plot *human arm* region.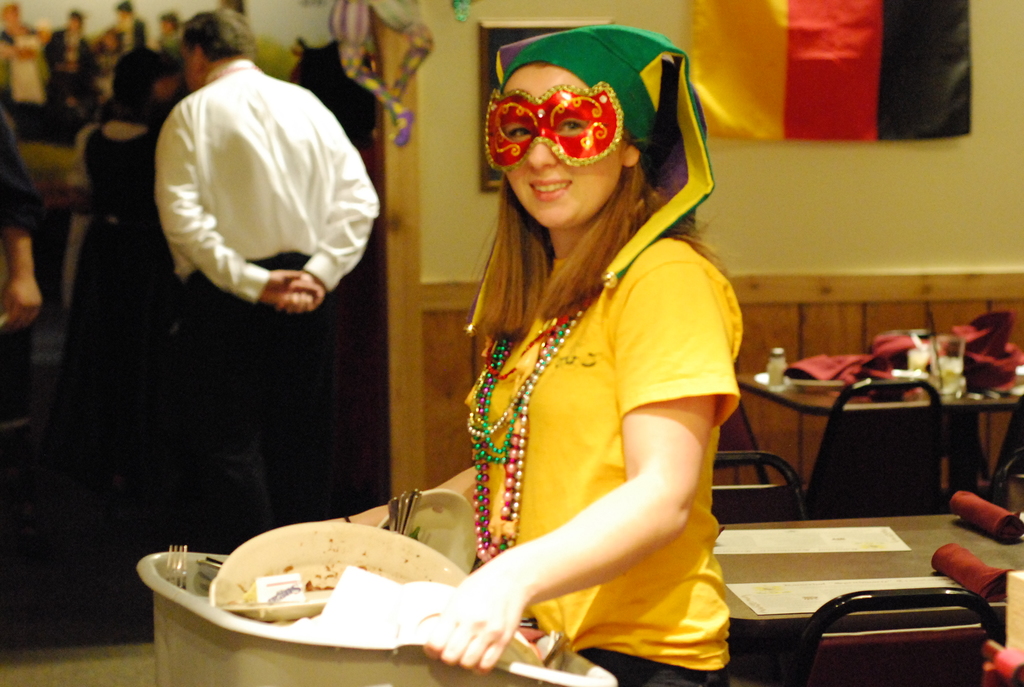
Plotted at locate(433, 324, 733, 655).
